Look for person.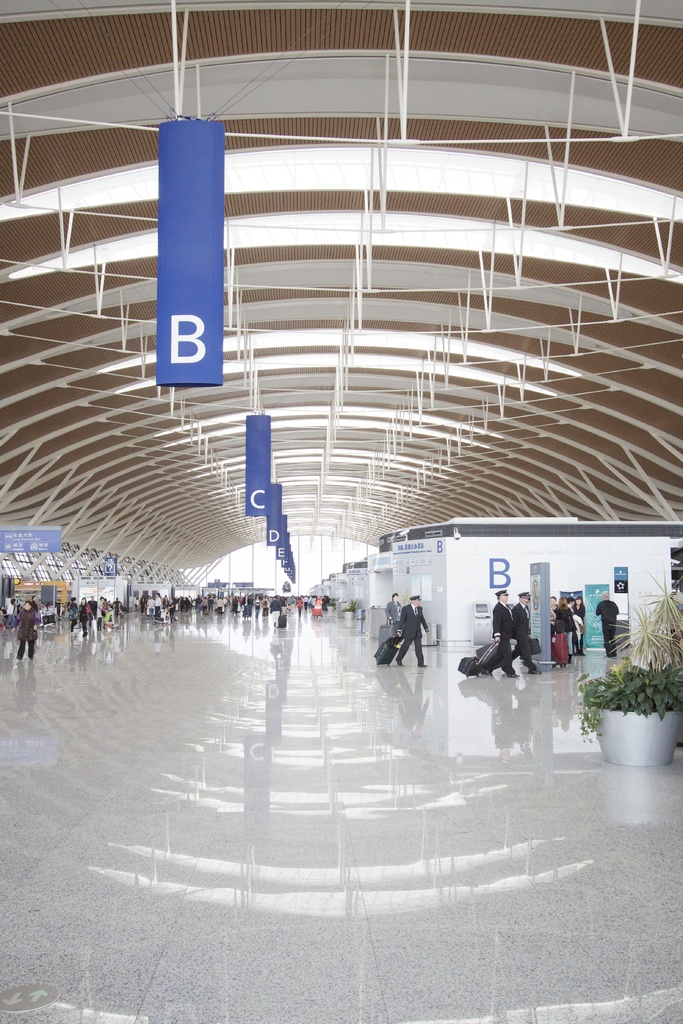
Found: 496 588 525 686.
